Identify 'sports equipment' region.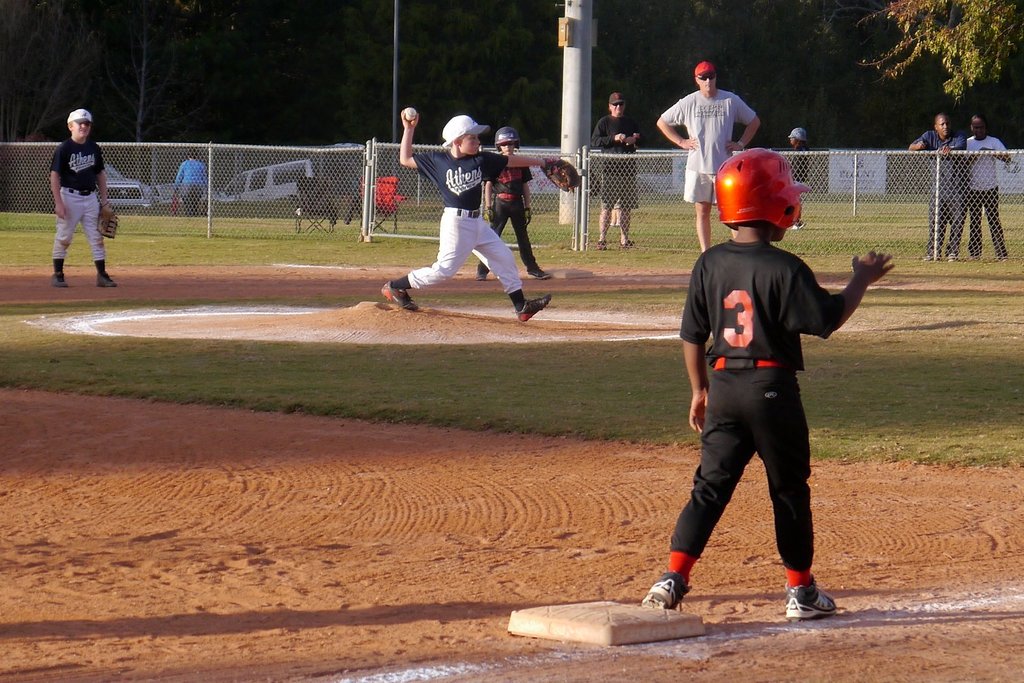
Region: (540,155,578,195).
